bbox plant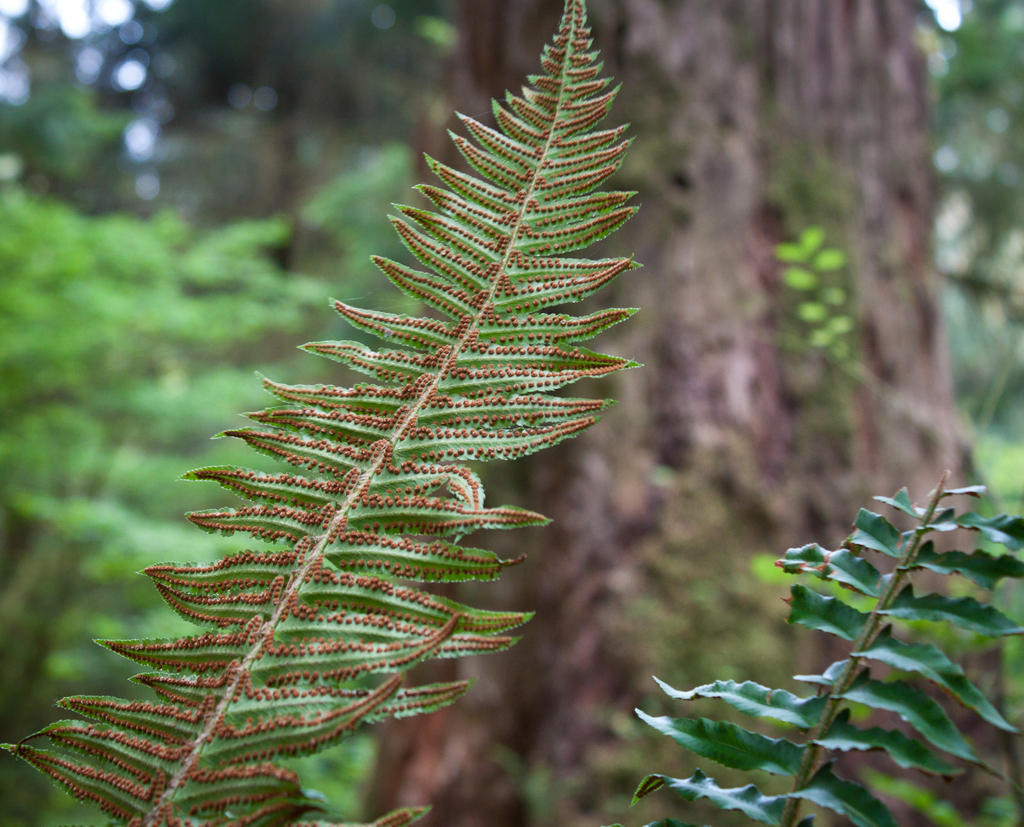
l=628, t=473, r=1023, b=826
